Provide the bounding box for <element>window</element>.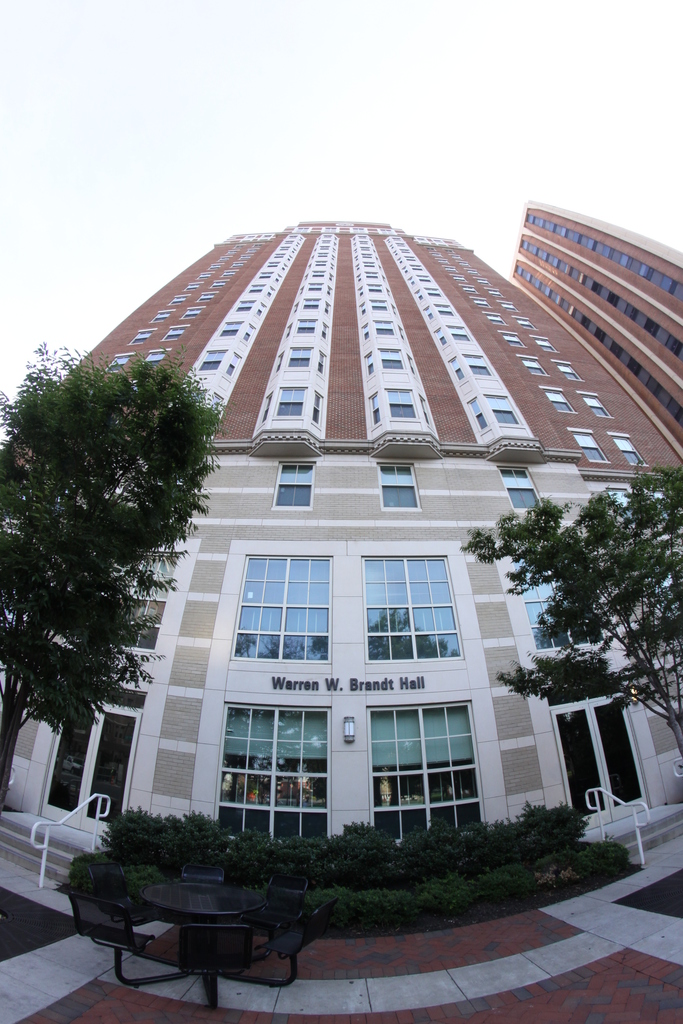
{"x1": 427, "y1": 285, "x2": 445, "y2": 300}.
